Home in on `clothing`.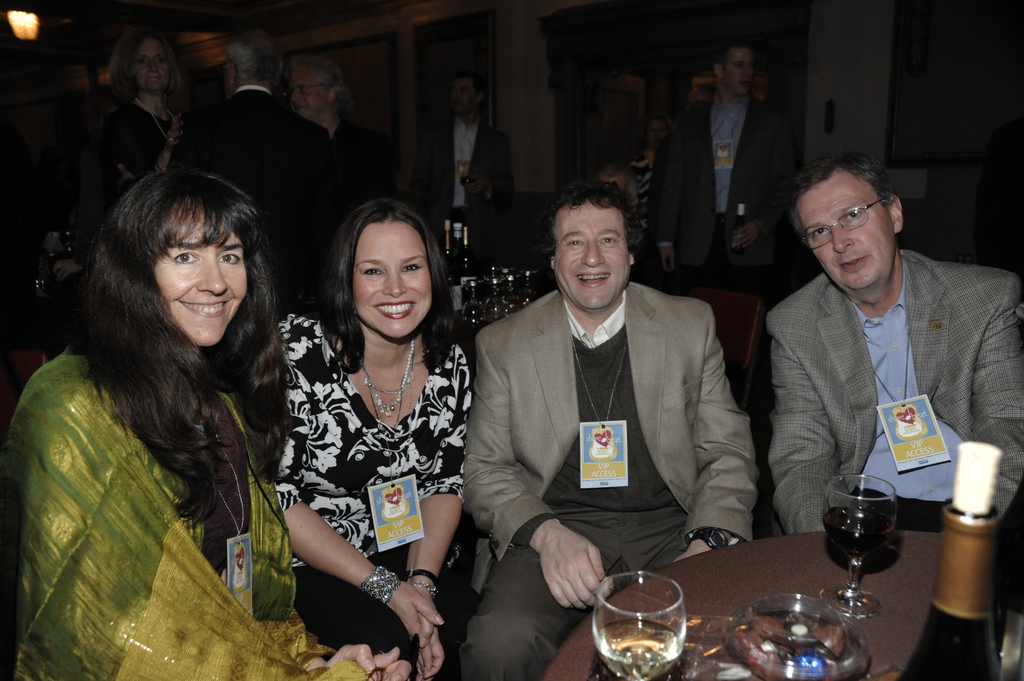
Homed in at 108, 101, 194, 216.
